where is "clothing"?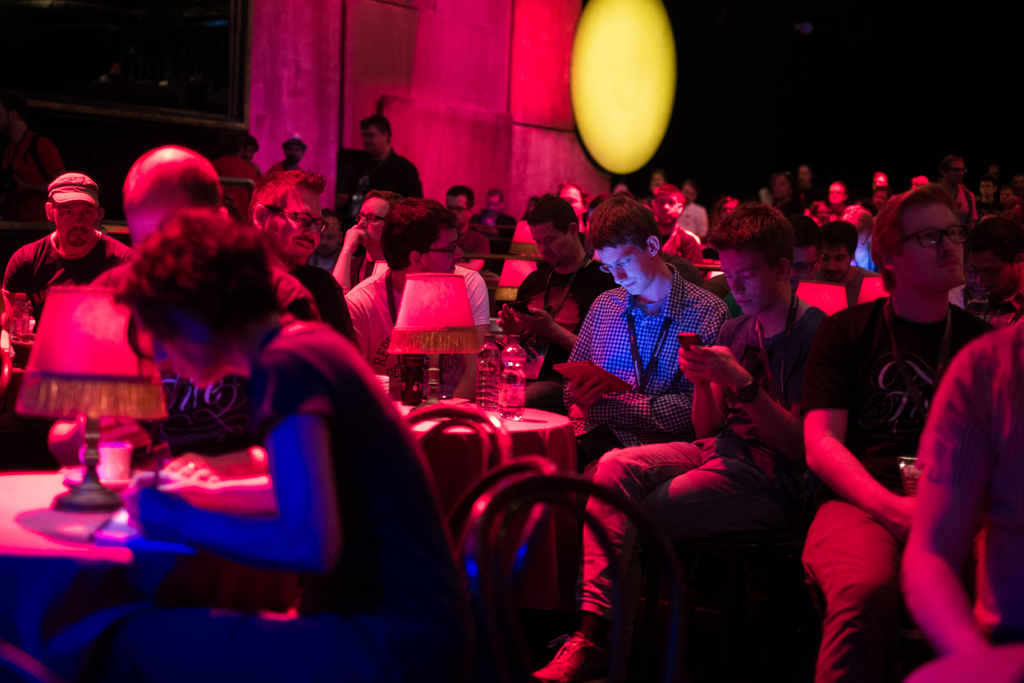
rect(0, 225, 127, 468).
